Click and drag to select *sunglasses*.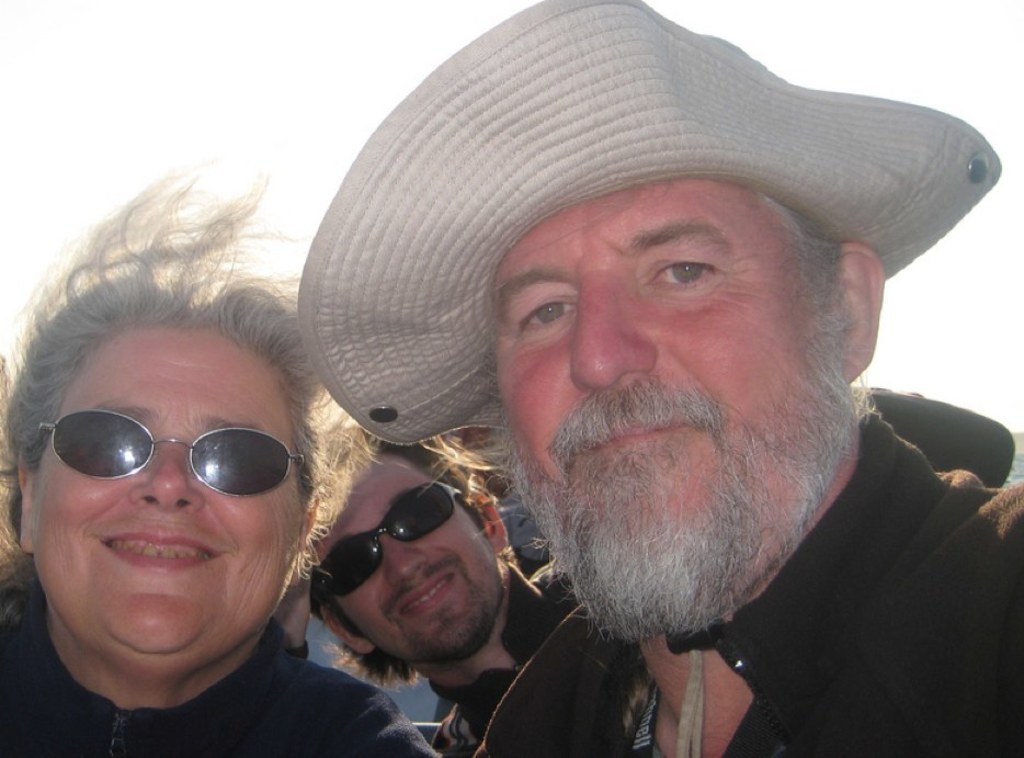
Selection: left=38, top=408, right=300, bottom=493.
